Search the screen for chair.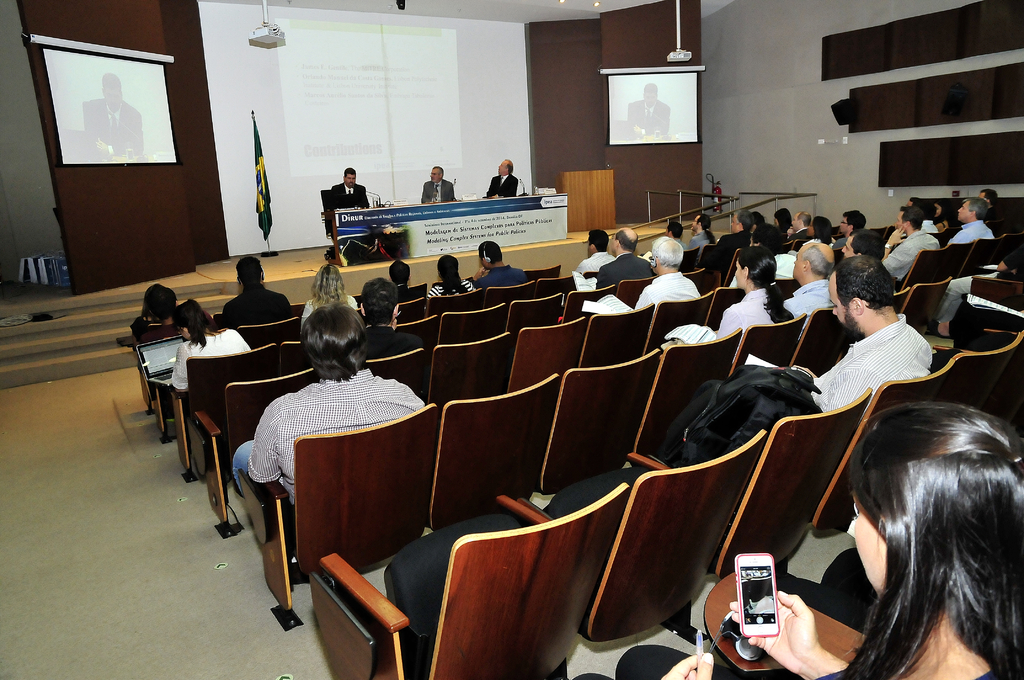
Found at [735,311,806,381].
